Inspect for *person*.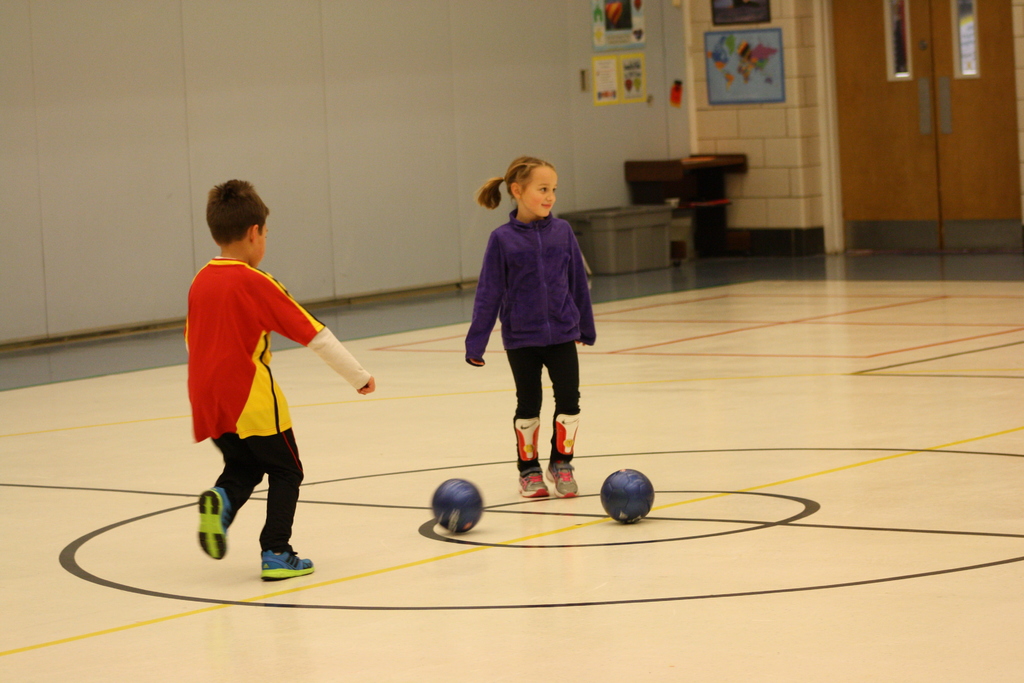
Inspection: x1=468 y1=157 x2=595 y2=501.
